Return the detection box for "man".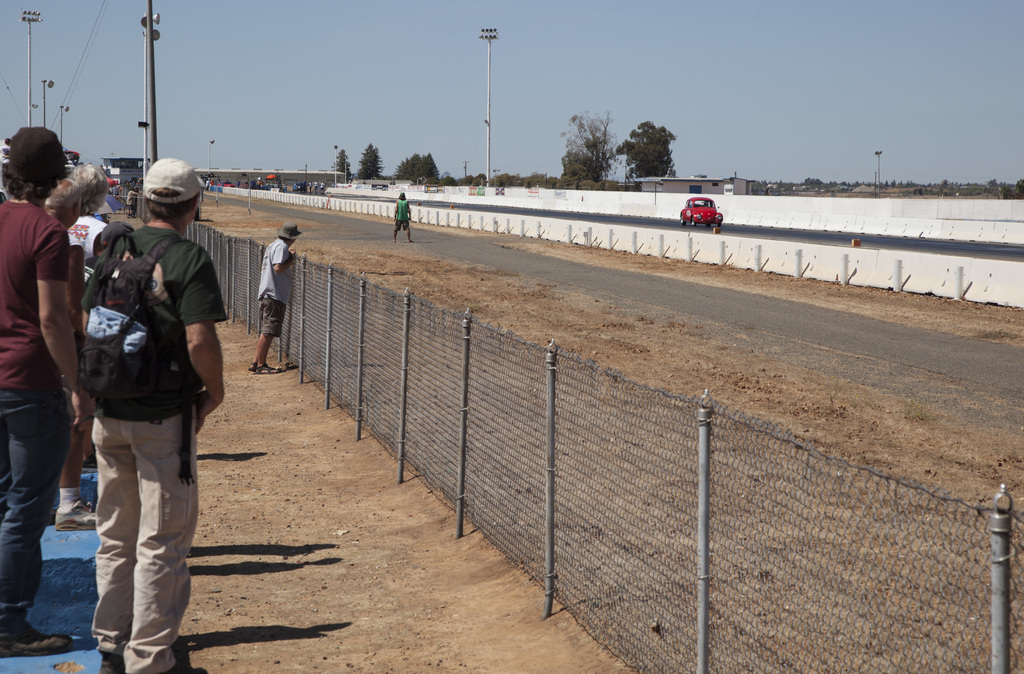
bbox(66, 162, 111, 473).
